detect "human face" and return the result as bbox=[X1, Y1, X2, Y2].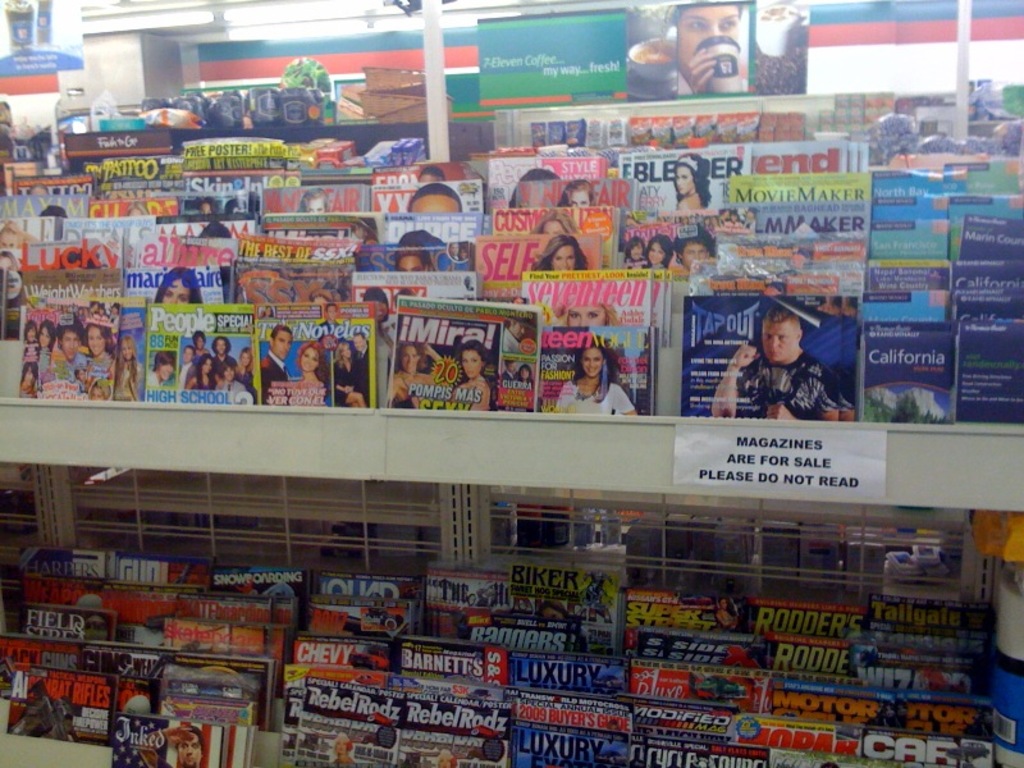
bbox=[570, 298, 607, 326].
